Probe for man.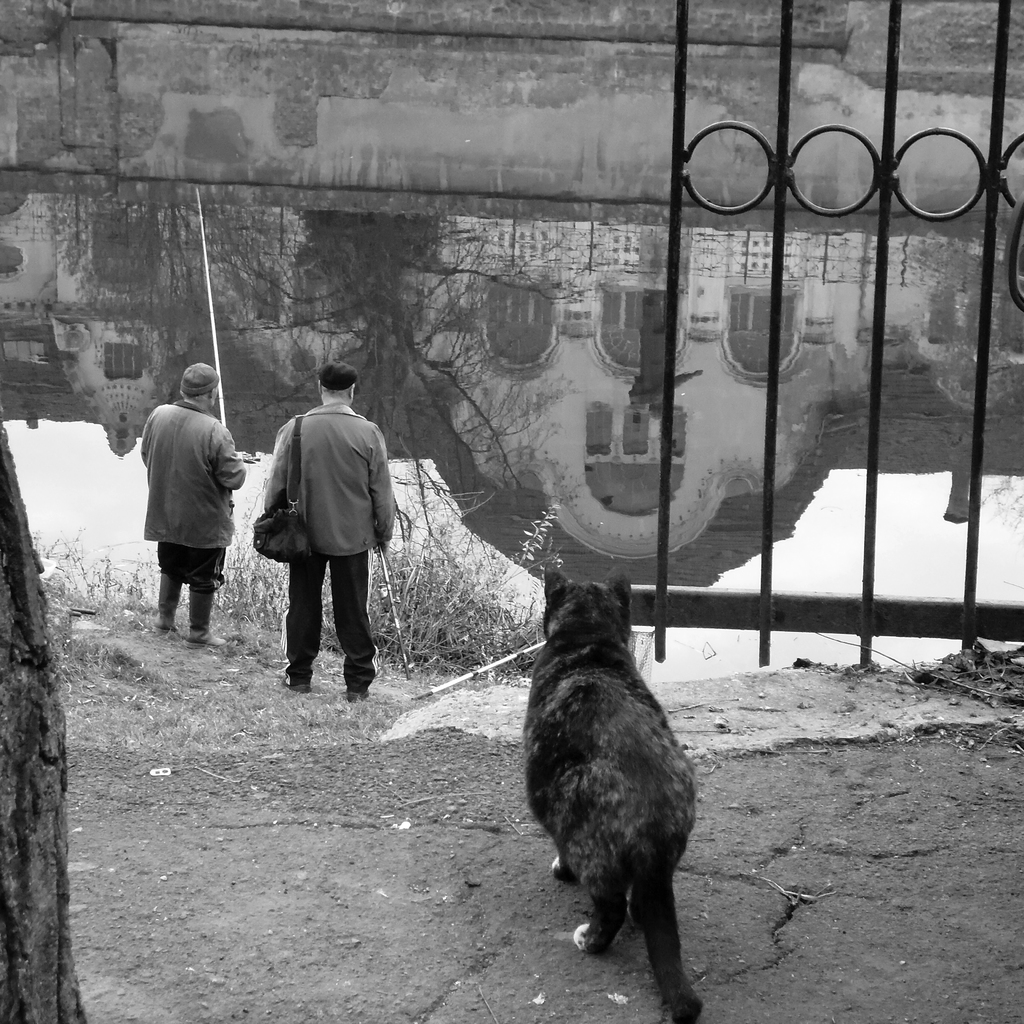
Probe result: BBox(251, 365, 384, 709).
